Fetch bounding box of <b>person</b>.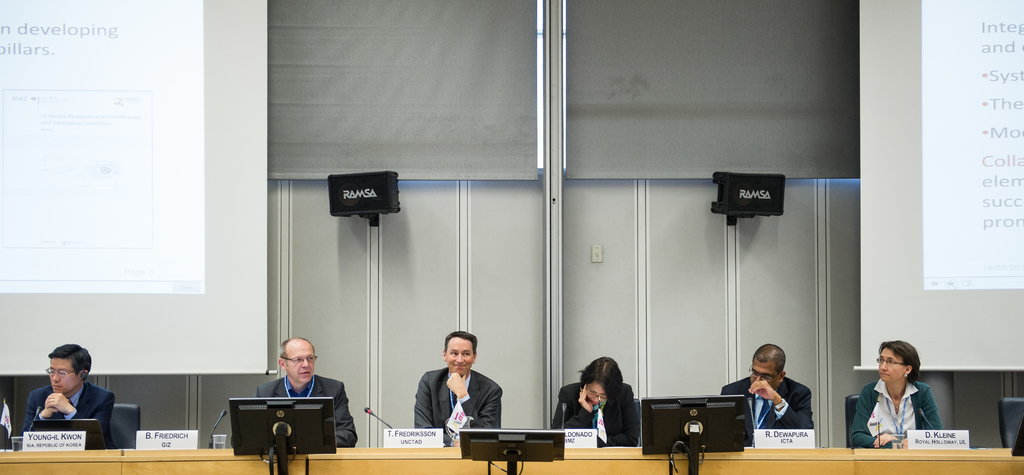
Bbox: (549, 354, 638, 442).
